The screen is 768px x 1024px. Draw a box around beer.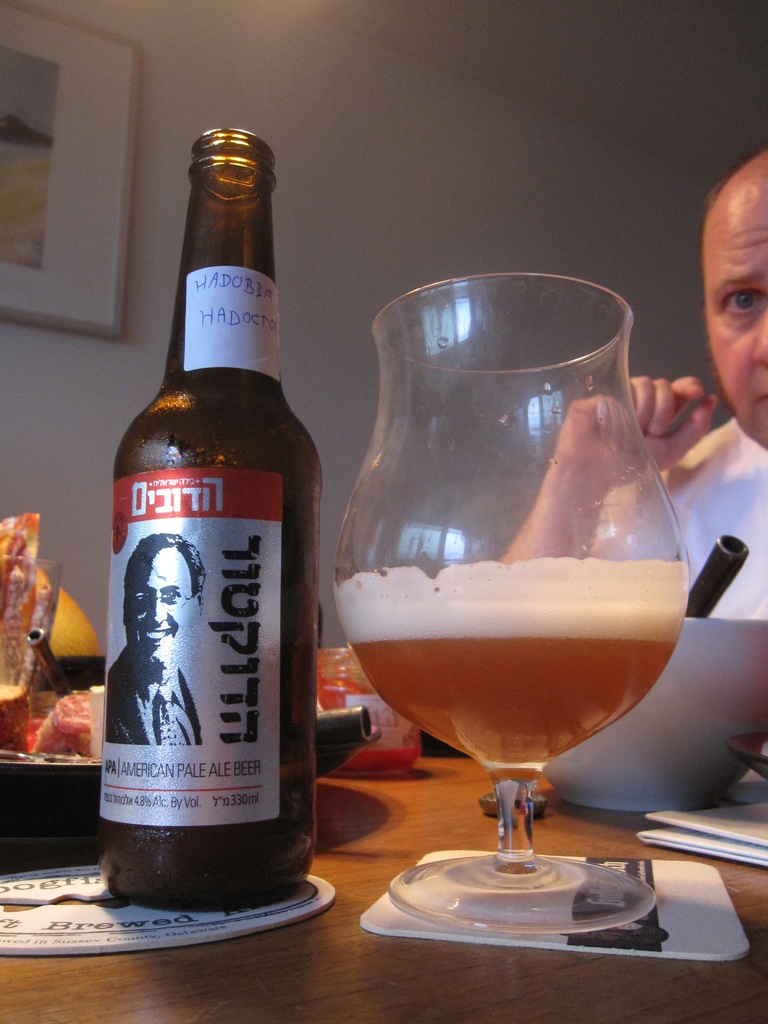
331 557 689 778.
